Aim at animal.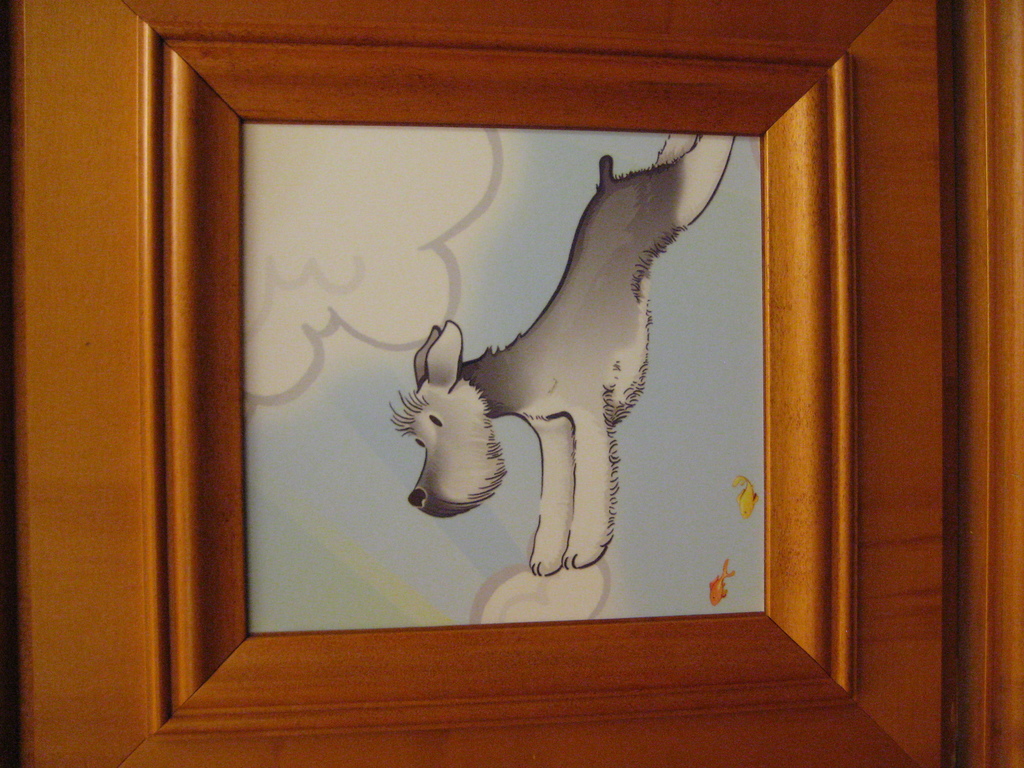
Aimed at (x1=392, y1=138, x2=735, y2=579).
